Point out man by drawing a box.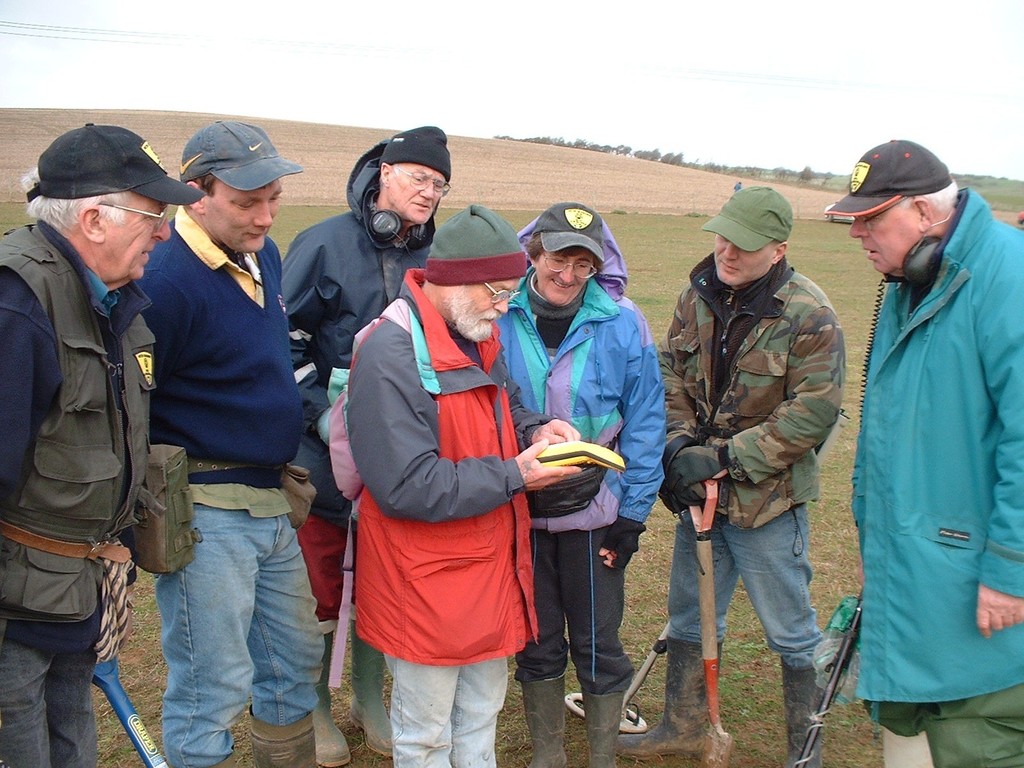
left=277, top=122, right=454, bottom=767.
